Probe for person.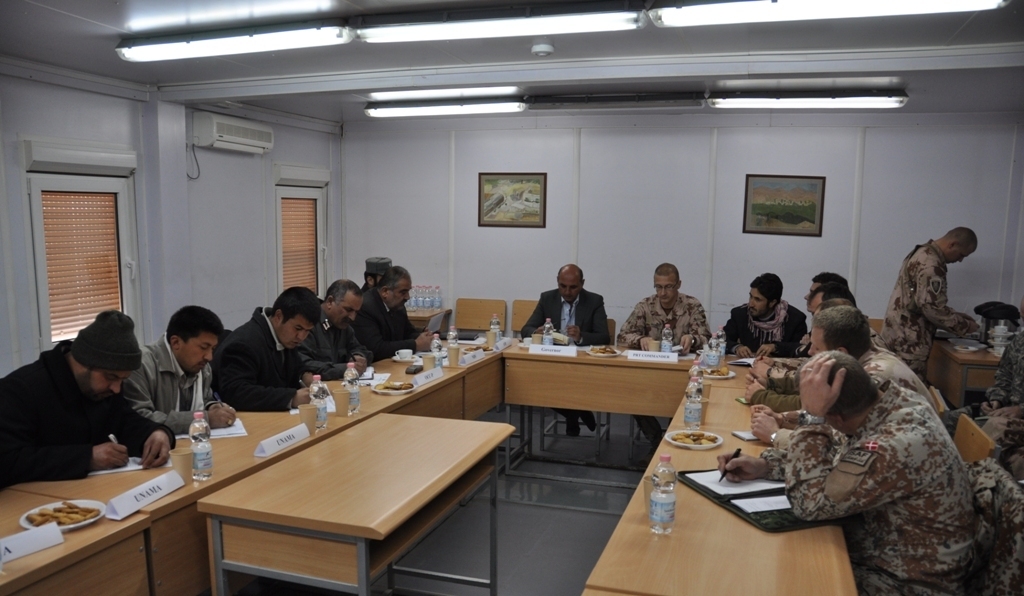
Probe result: pyautogui.locateOnScreen(352, 265, 438, 358).
